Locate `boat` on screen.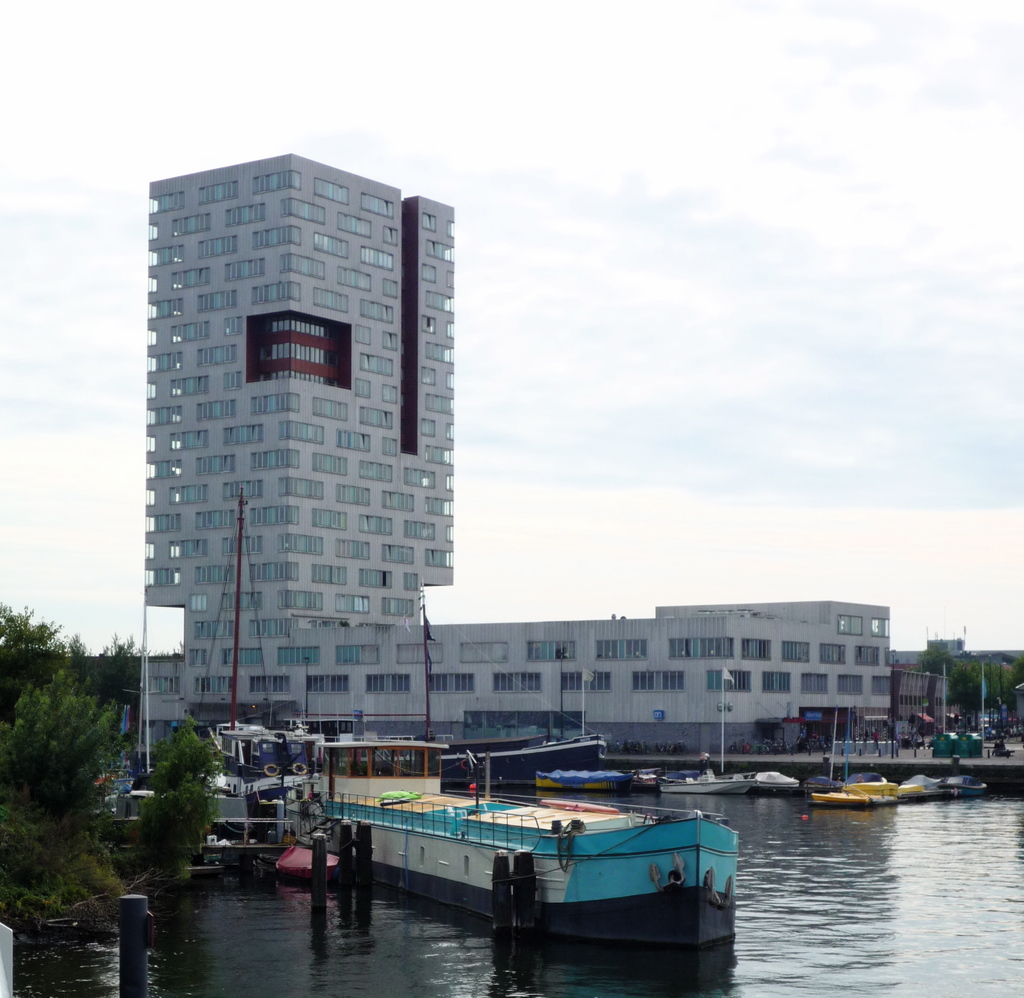
On screen at pyautogui.locateOnScreen(812, 787, 899, 814).
